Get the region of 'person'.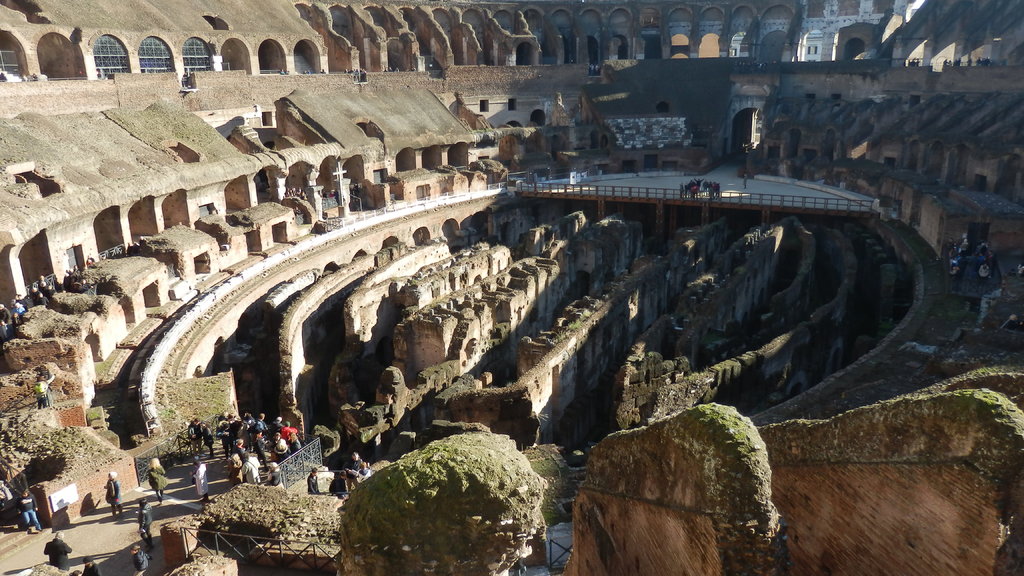
crop(189, 458, 207, 505).
